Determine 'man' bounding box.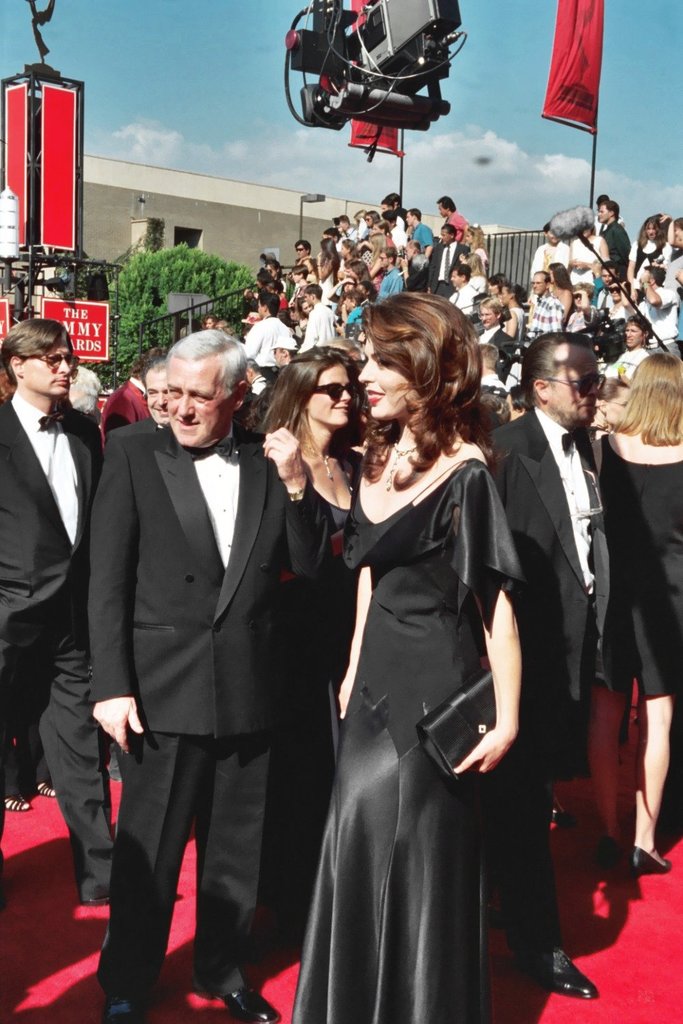
Determined: 141:358:169:426.
